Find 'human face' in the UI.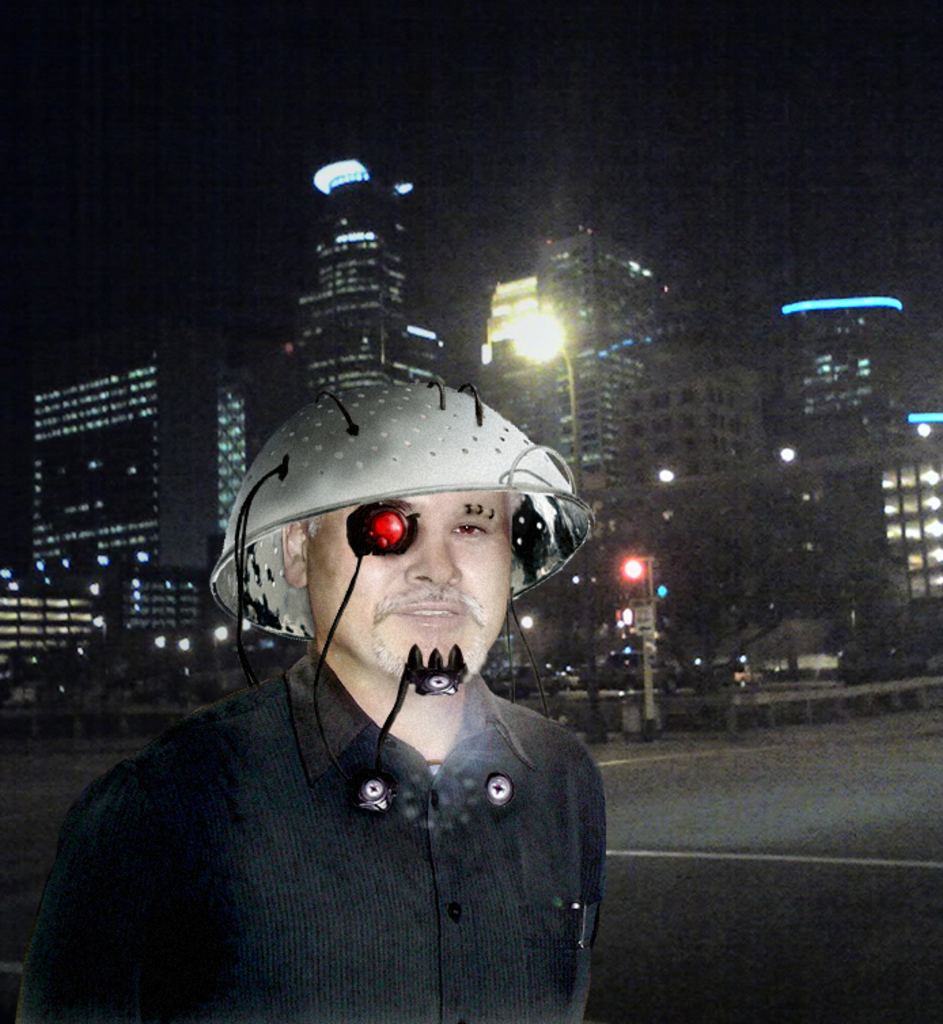
UI element at <region>311, 497, 510, 674</region>.
